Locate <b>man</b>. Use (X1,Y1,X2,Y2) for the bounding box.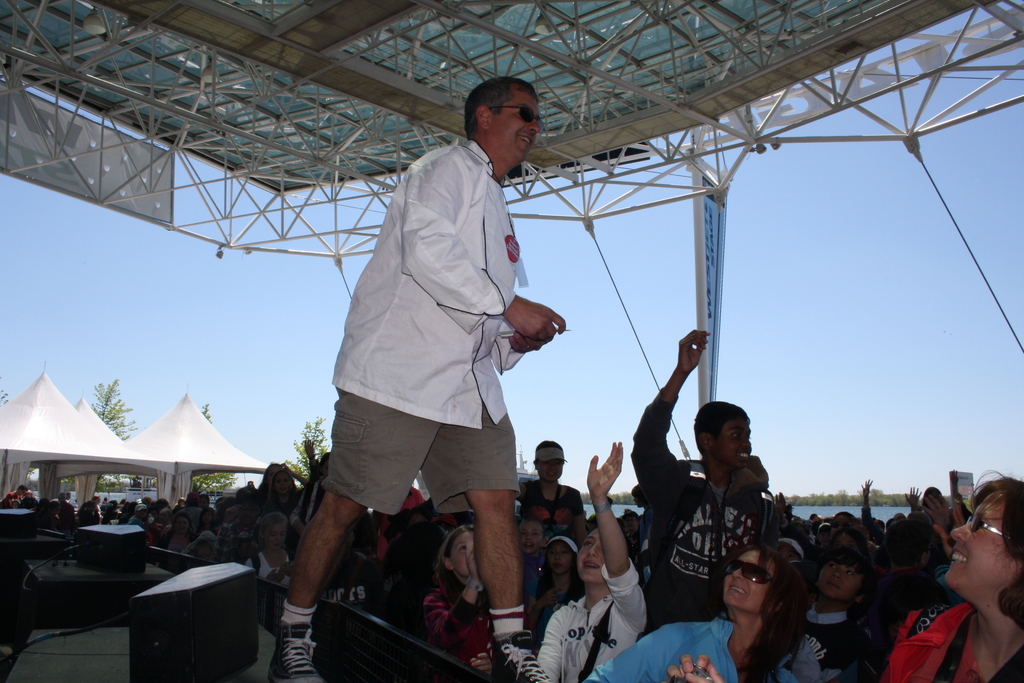
(630,322,820,652).
